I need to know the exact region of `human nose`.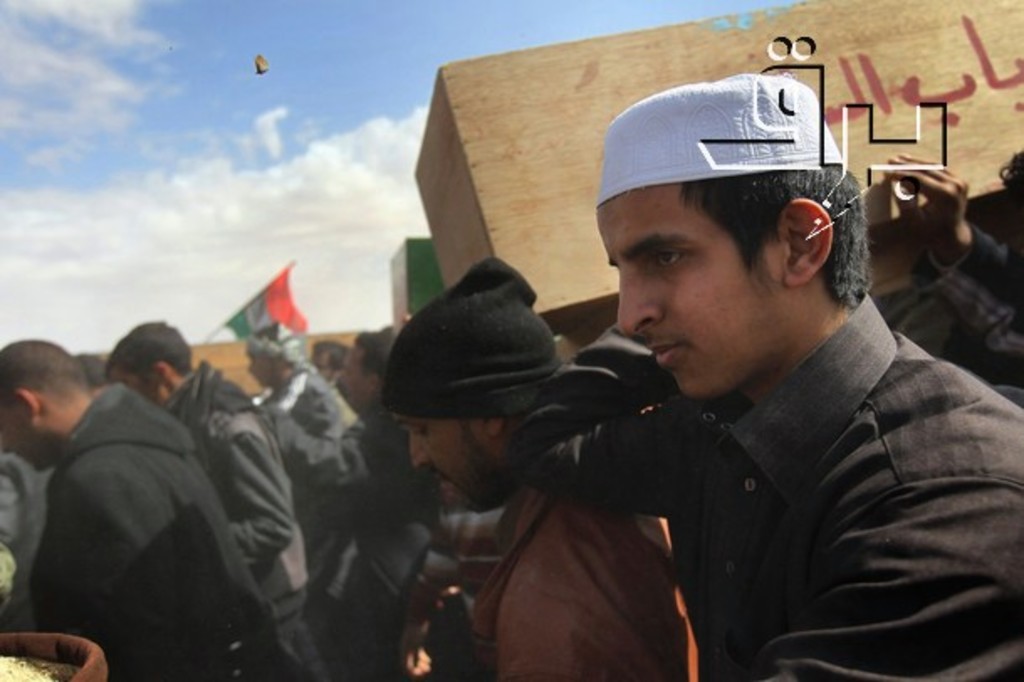
Region: bbox(410, 438, 430, 465).
